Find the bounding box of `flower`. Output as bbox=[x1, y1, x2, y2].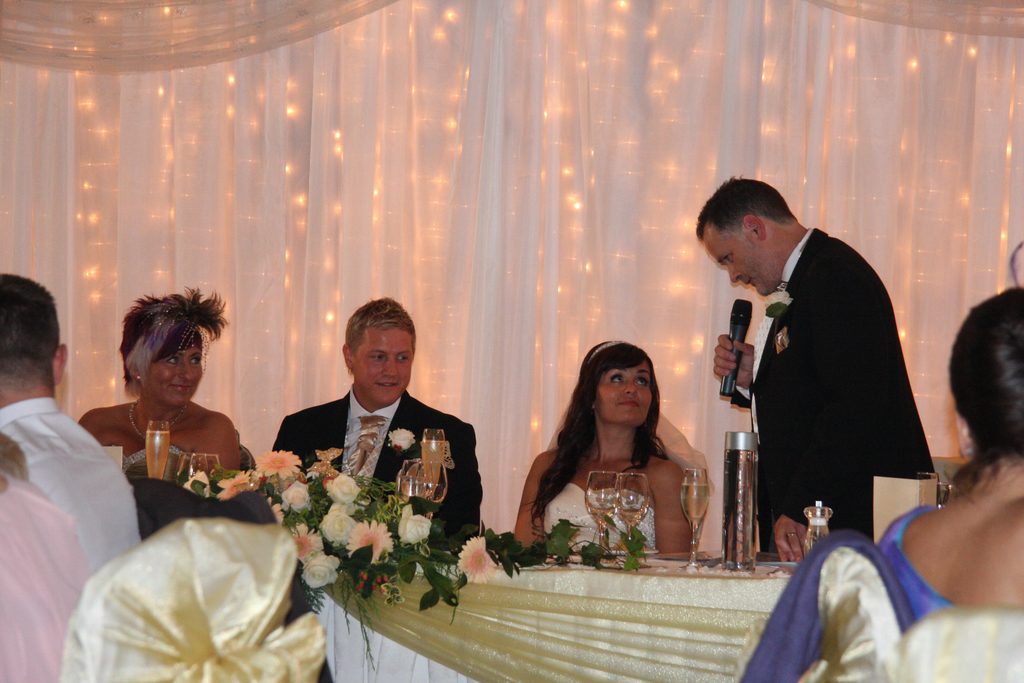
bbox=[213, 469, 264, 503].
